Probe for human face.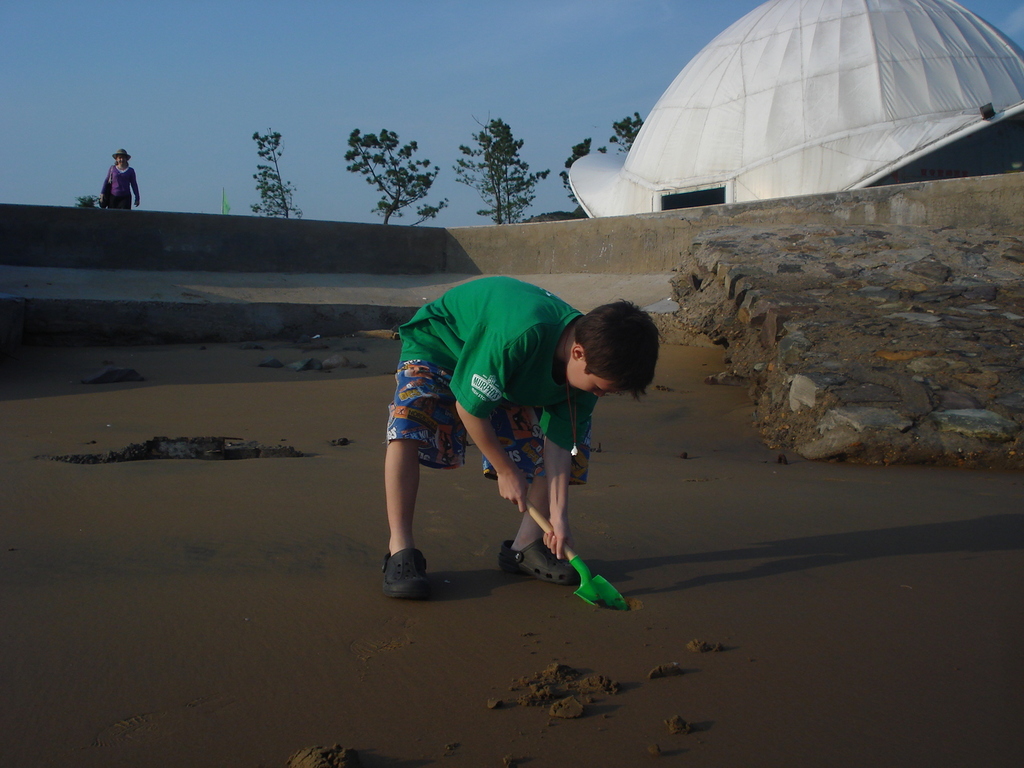
Probe result: Rect(115, 157, 130, 168).
